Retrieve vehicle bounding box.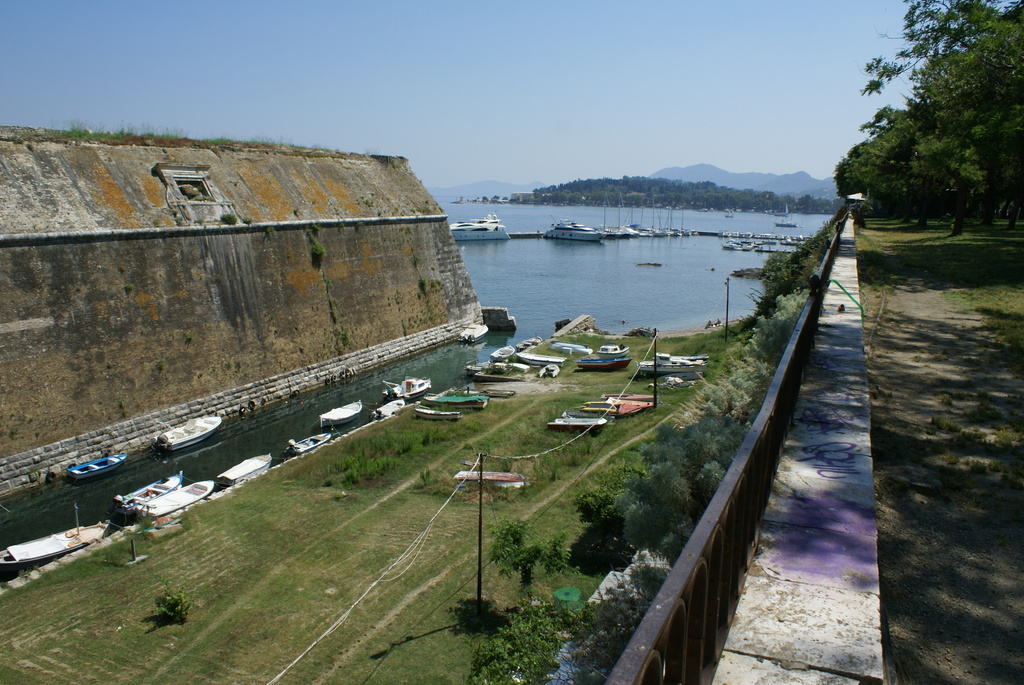
Bounding box: BBox(111, 463, 186, 513).
